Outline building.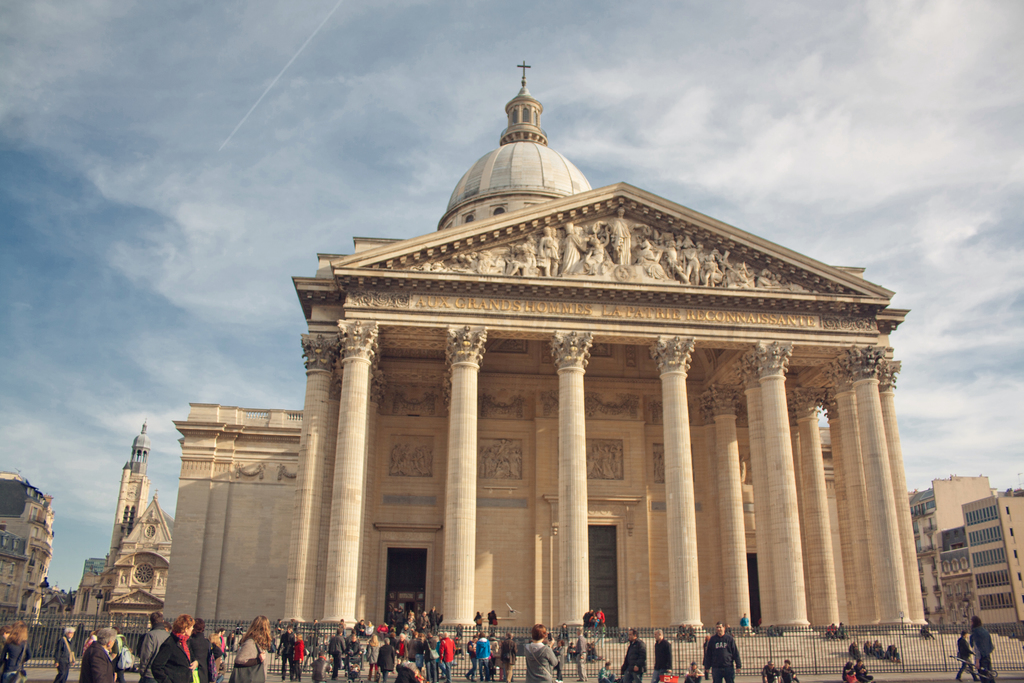
Outline: 67/420/176/638.
